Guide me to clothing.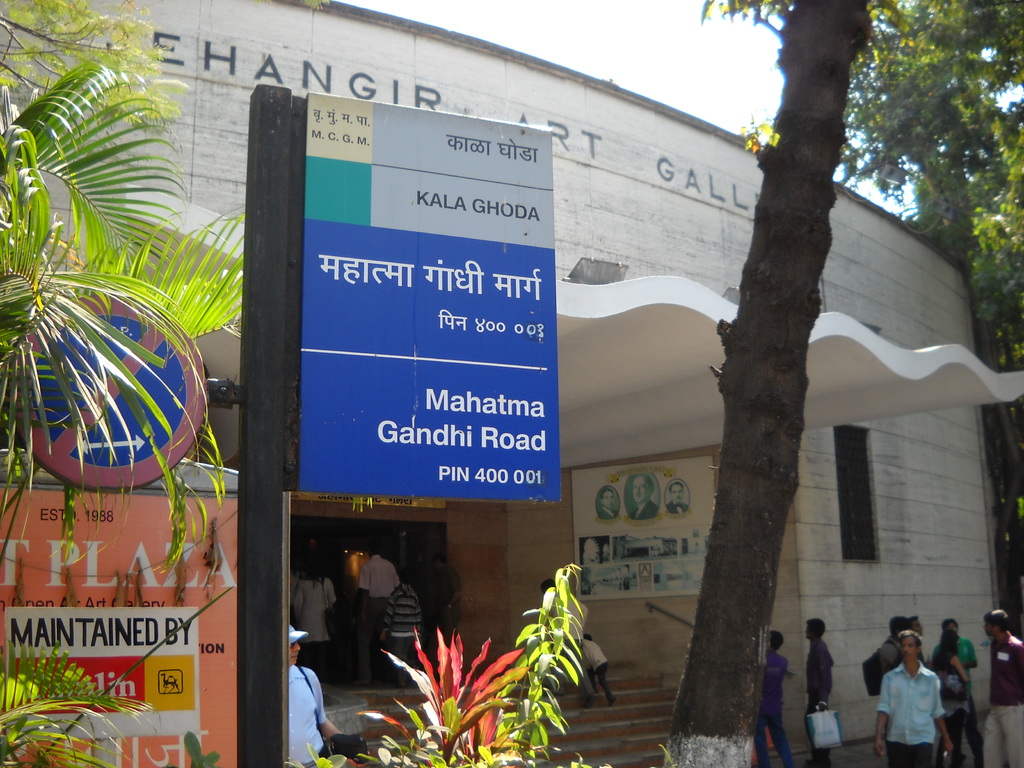
Guidance: <region>980, 636, 1023, 767</region>.
